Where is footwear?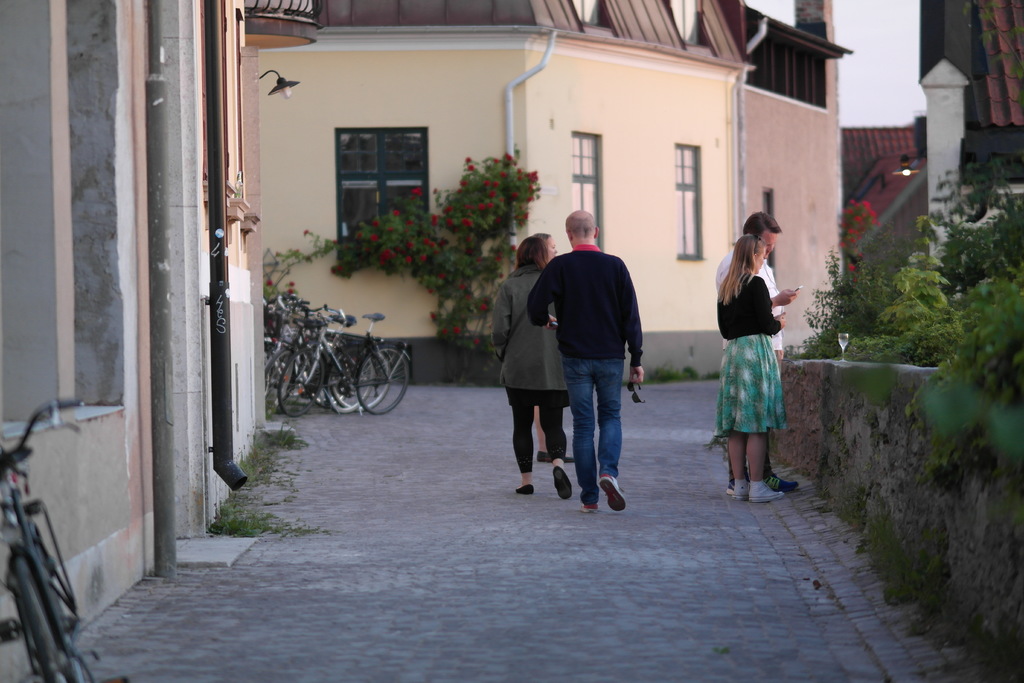
pyautogui.locateOnScreen(768, 472, 798, 490).
